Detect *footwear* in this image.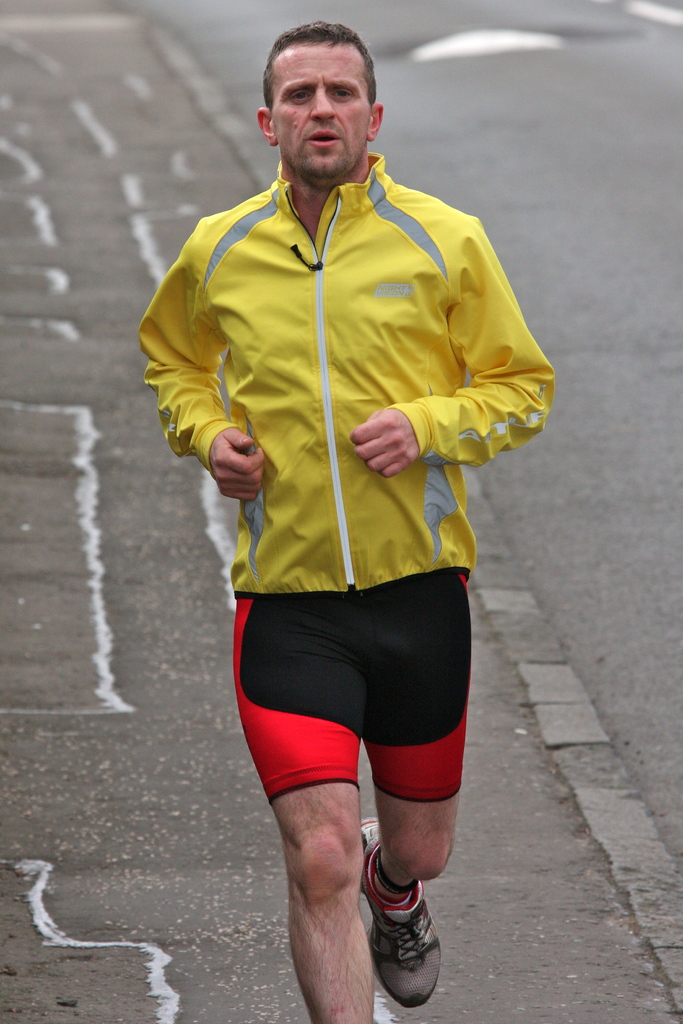
Detection: l=356, t=860, r=447, b=1009.
